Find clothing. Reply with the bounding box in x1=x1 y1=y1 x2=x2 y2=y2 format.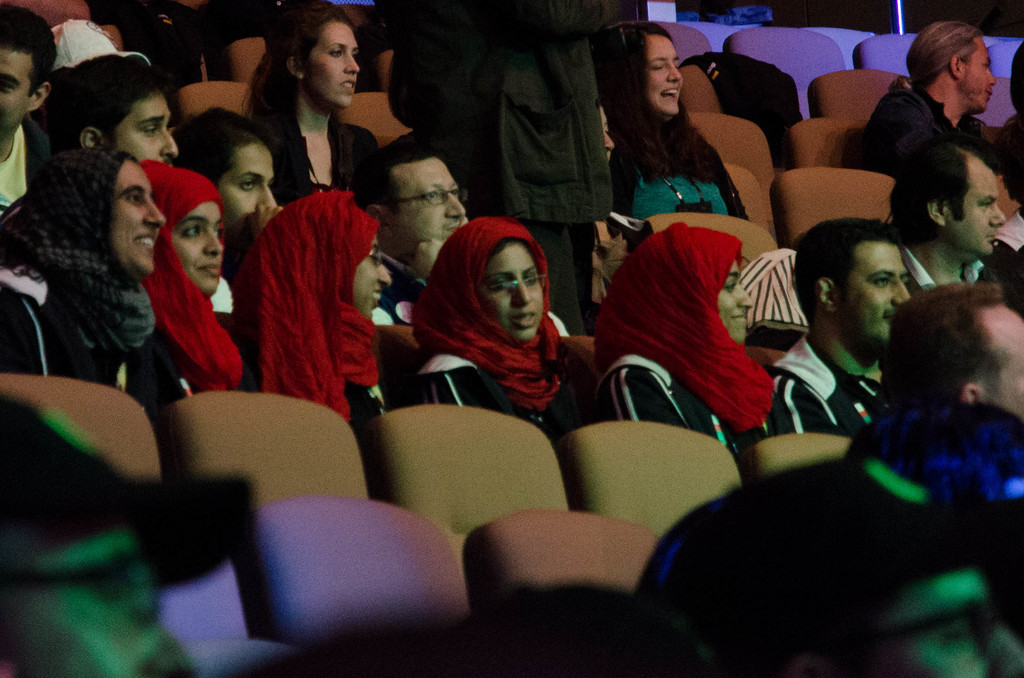
x1=410 y1=351 x2=577 y2=496.
